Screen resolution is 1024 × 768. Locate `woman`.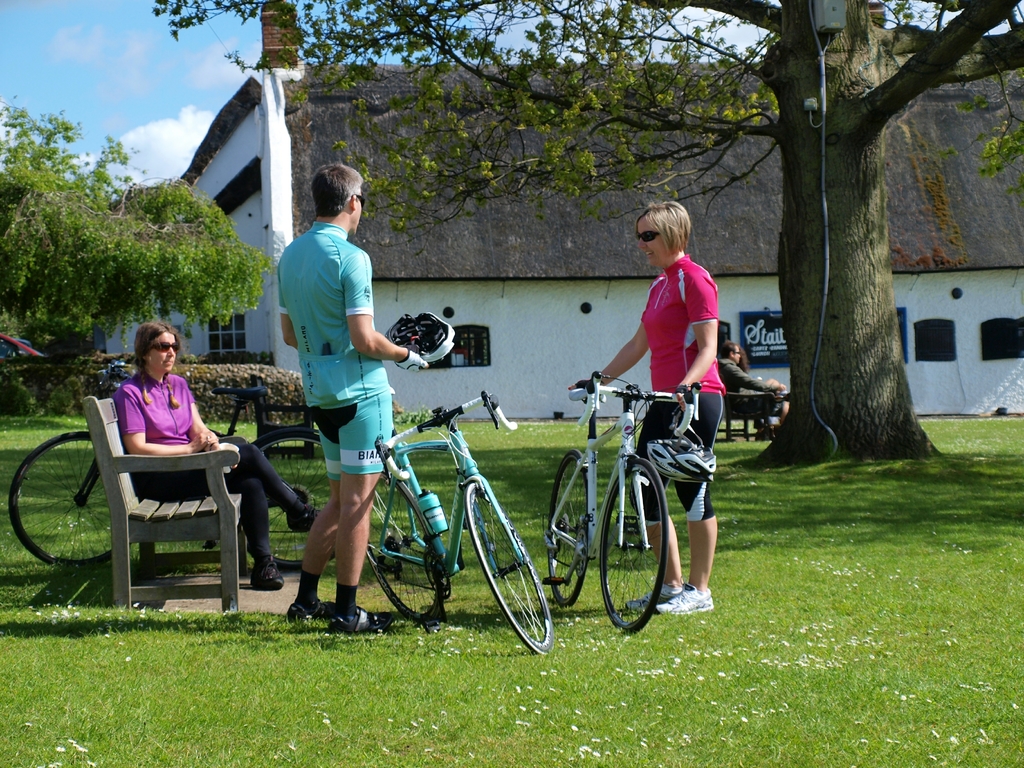
pyautogui.locateOnScreen(567, 203, 726, 609).
